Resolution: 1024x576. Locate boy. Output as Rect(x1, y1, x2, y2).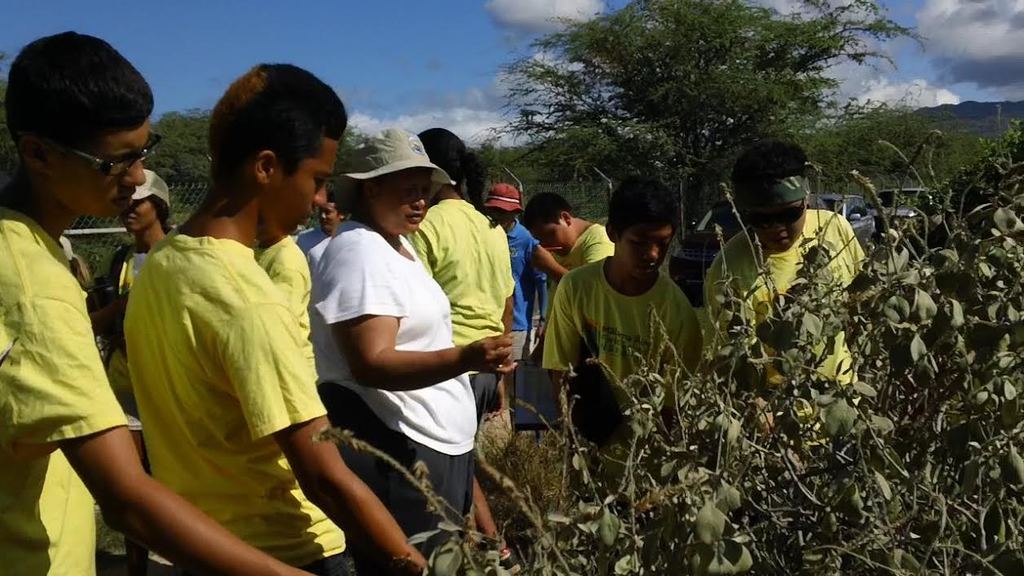
Rect(701, 140, 872, 433).
